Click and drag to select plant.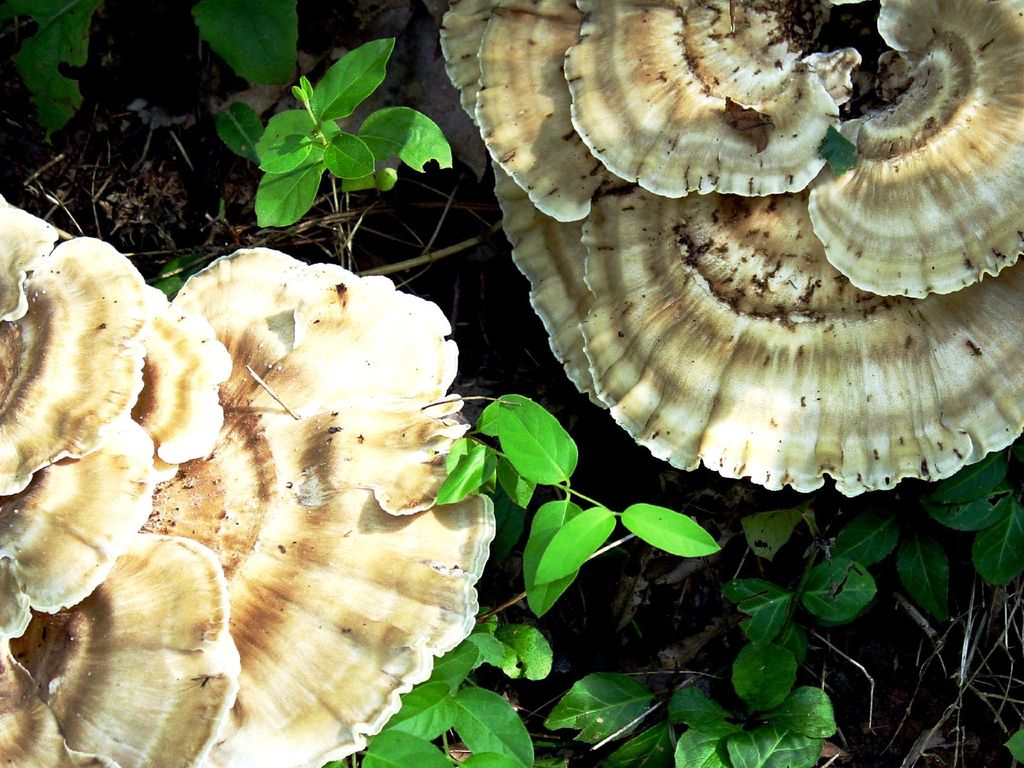
Selection: l=187, t=0, r=307, b=89.
